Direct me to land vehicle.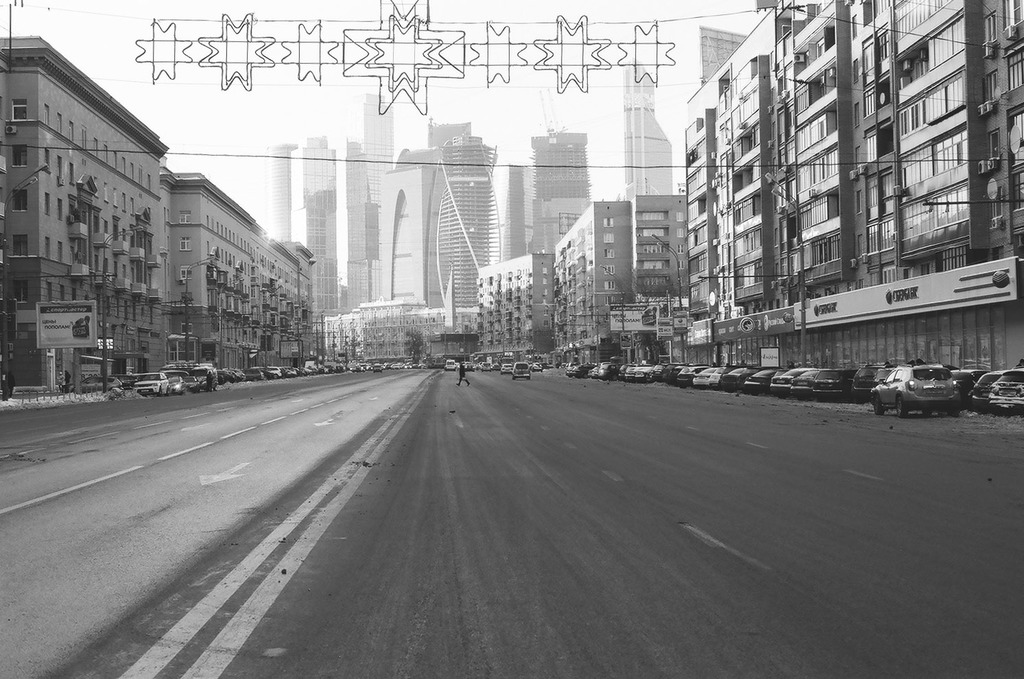
Direction: bbox=(513, 363, 532, 379).
